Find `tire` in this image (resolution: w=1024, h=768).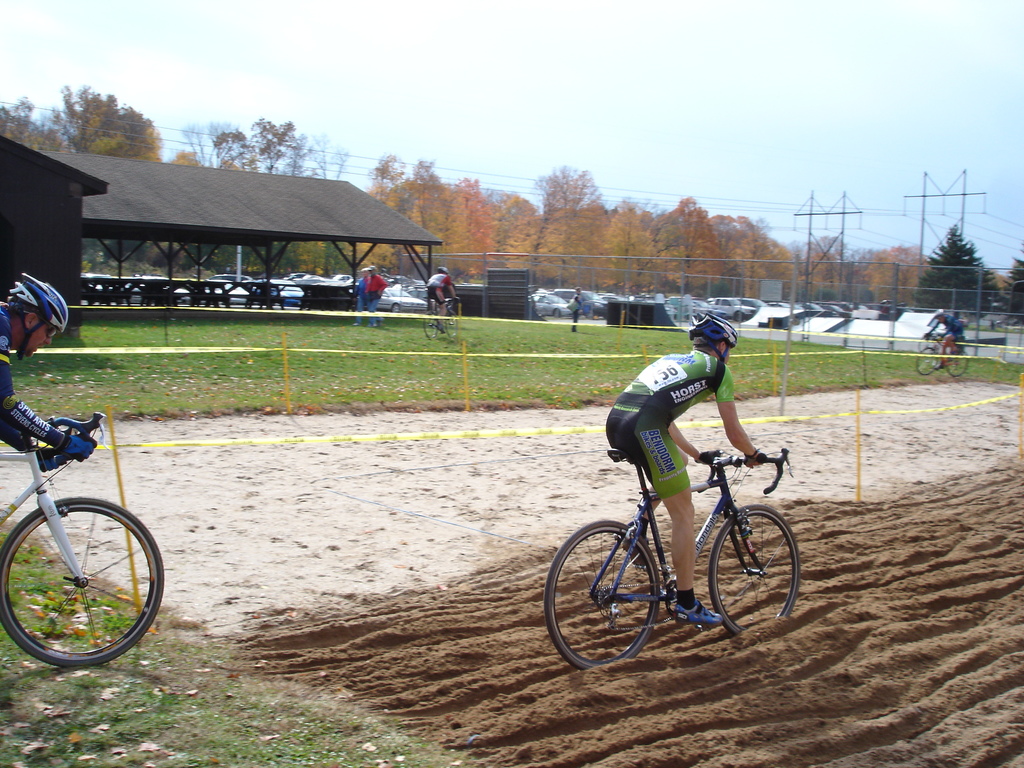
(x1=550, y1=306, x2=564, y2=319).
